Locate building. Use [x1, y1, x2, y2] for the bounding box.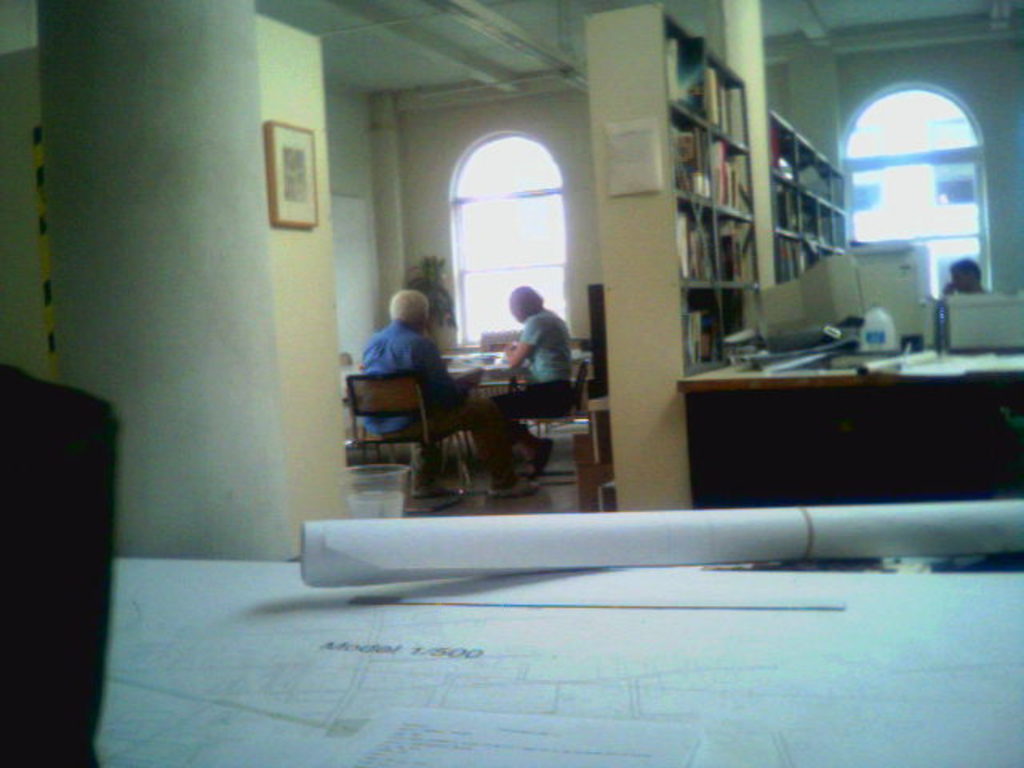
[0, 0, 1022, 766].
